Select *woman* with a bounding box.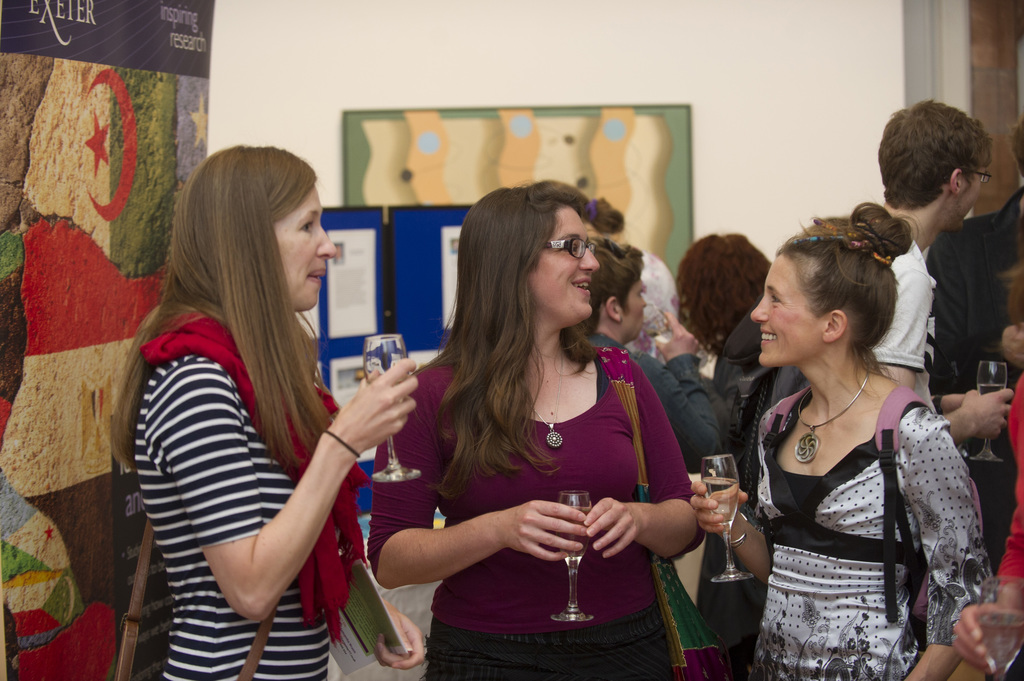
BBox(657, 230, 771, 458).
